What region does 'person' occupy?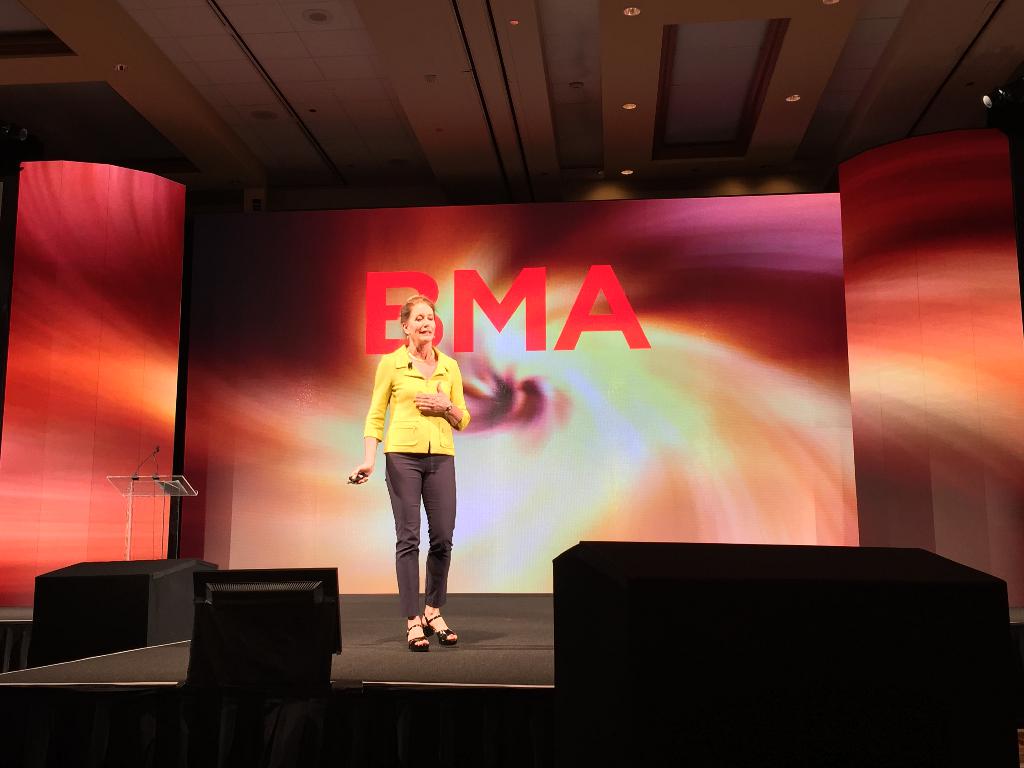
(x1=349, y1=292, x2=469, y2=648).
